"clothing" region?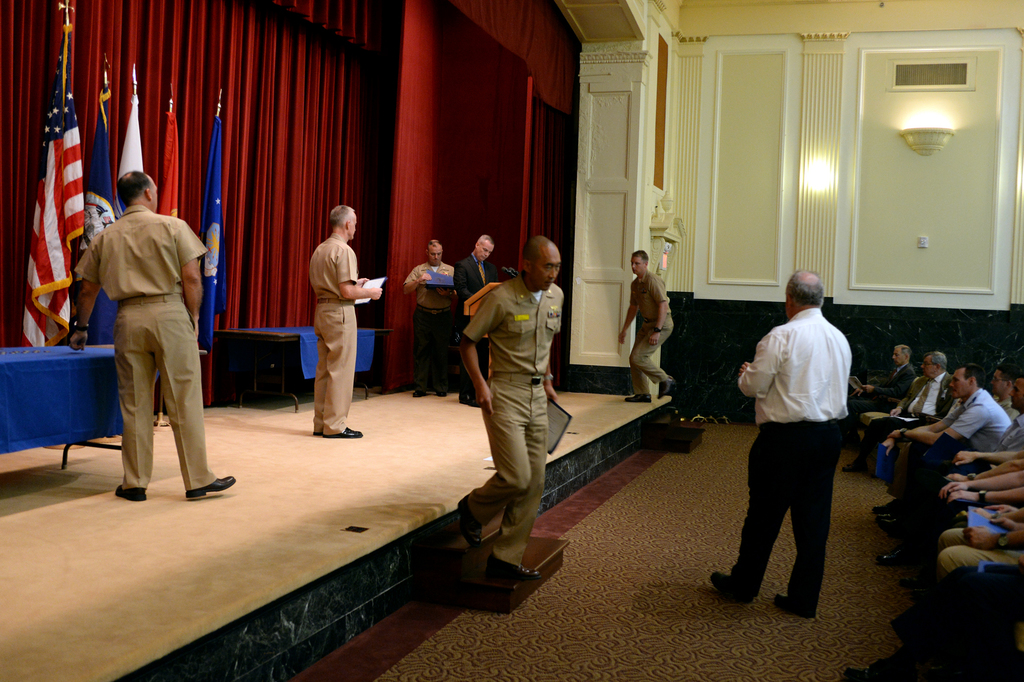
detection(886, 387, 1012, 519)
